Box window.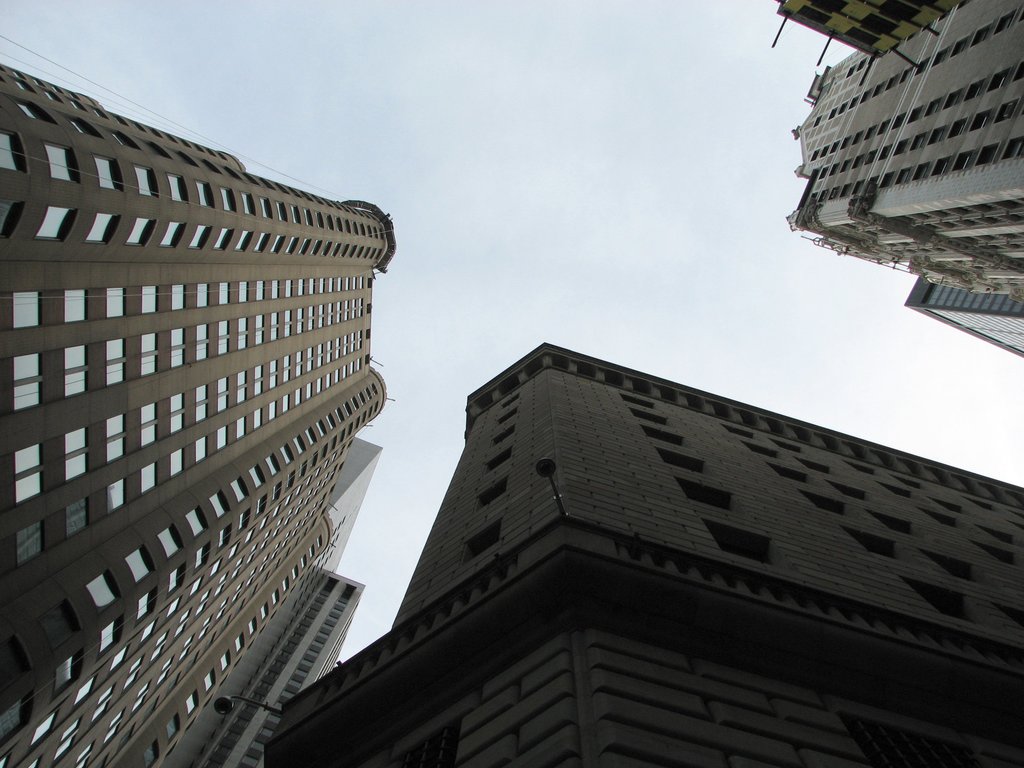
box=[0, 737, 24, 767].
